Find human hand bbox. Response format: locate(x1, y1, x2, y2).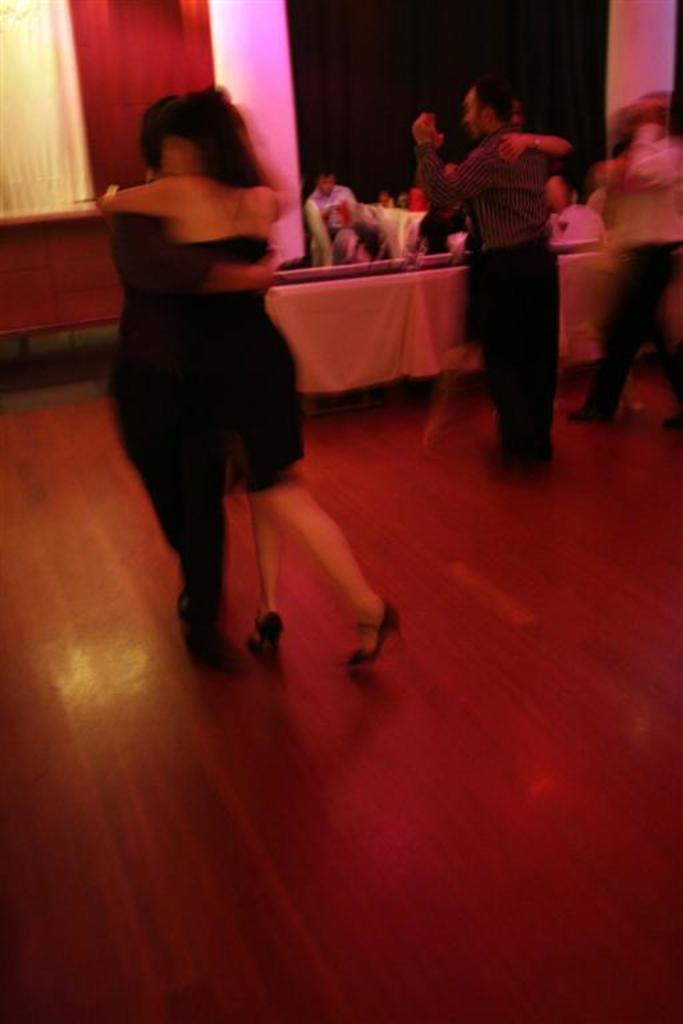
locate(251, 255, 283, 296).
